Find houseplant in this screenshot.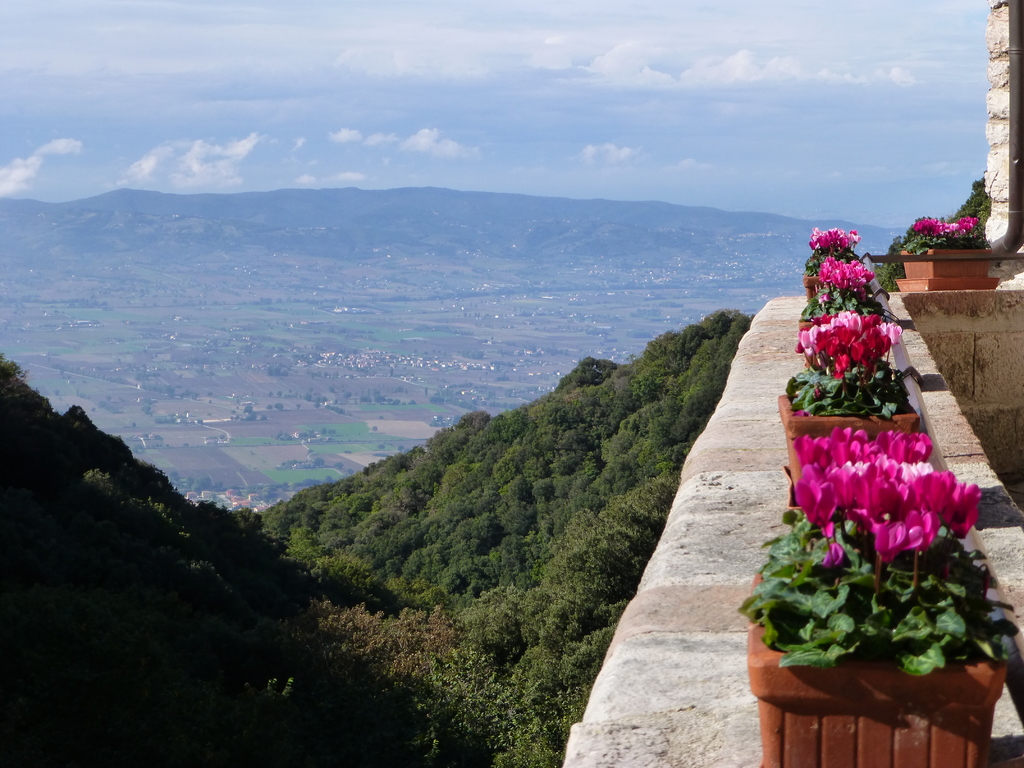
The bounding box for houseplant is 777 303 923 504.
